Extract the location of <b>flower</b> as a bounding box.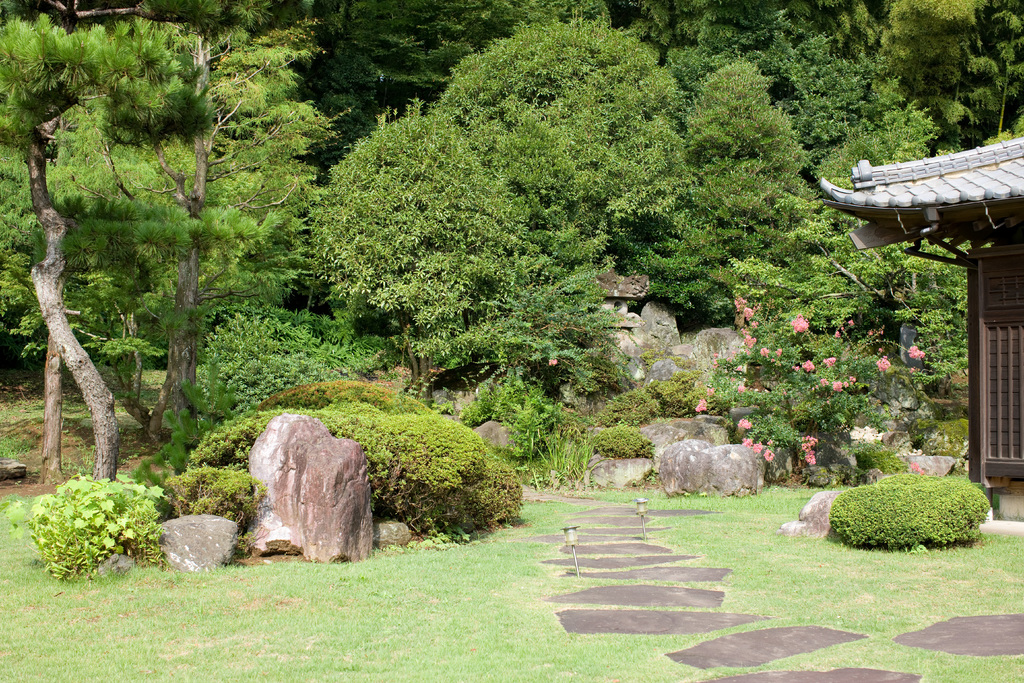
{"left": 749, "top": 318, "right": 756, "bottom": 329}.
